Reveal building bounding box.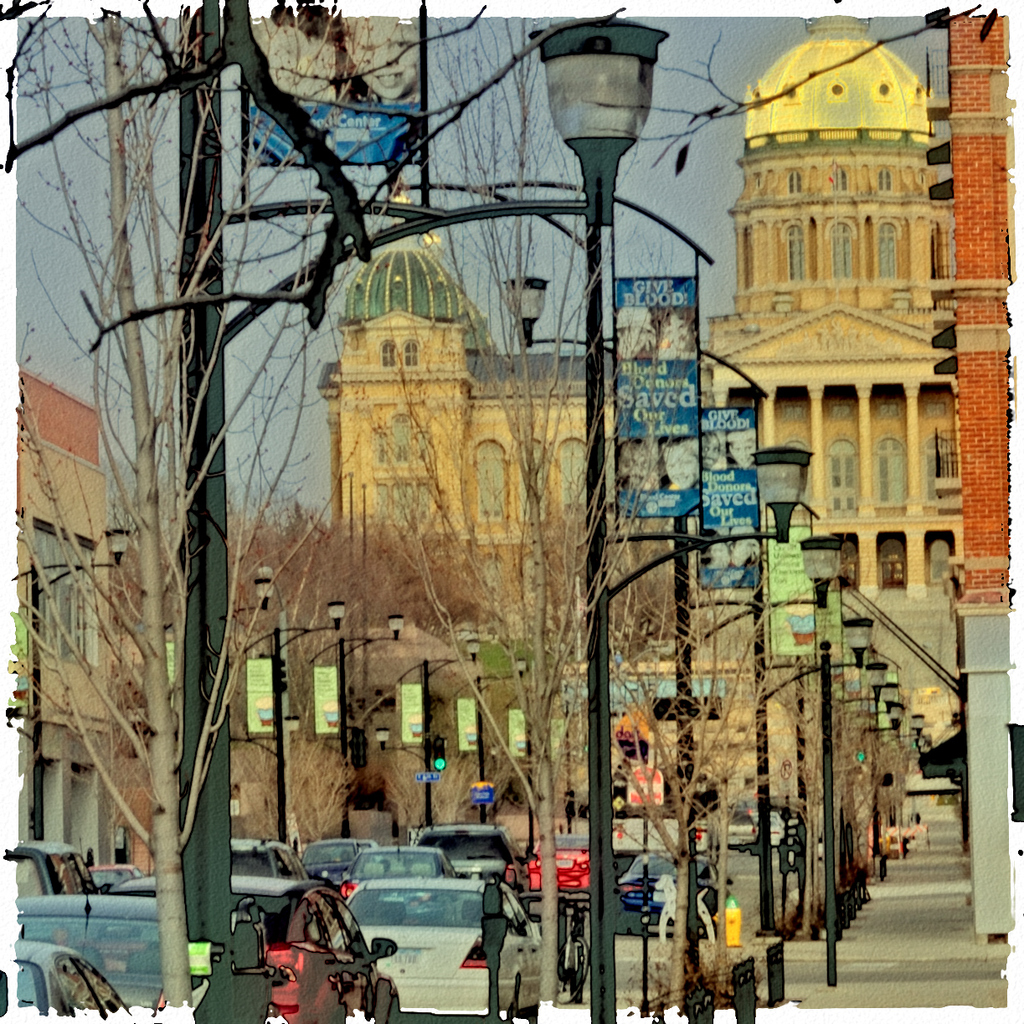
Revealed: (317, 17, 964, 821).
